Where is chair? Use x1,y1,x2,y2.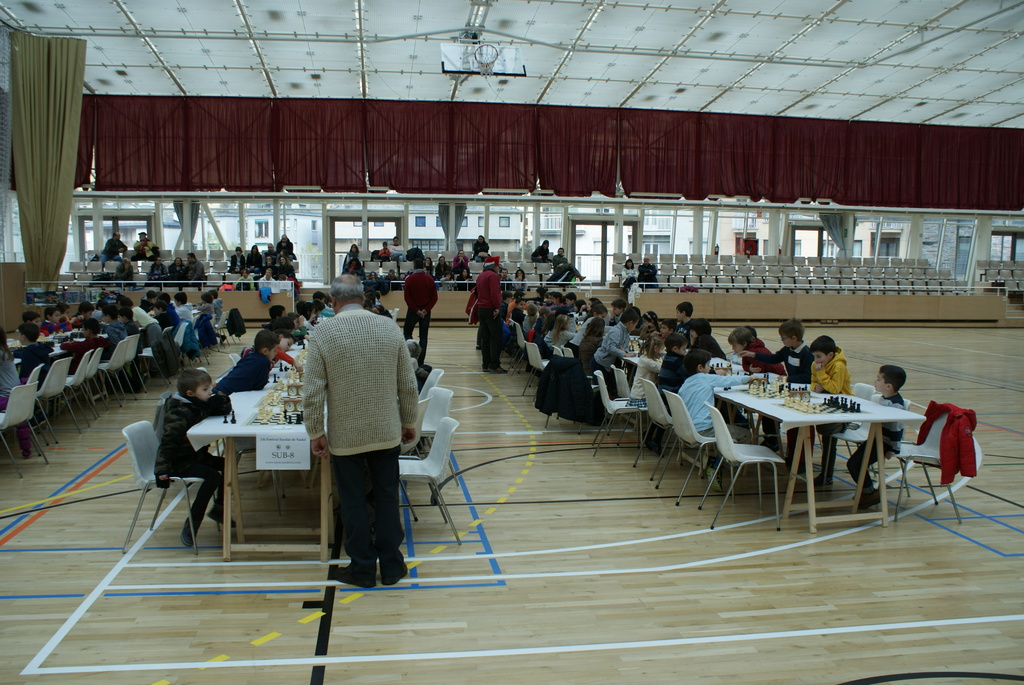
116,421,186,557.
